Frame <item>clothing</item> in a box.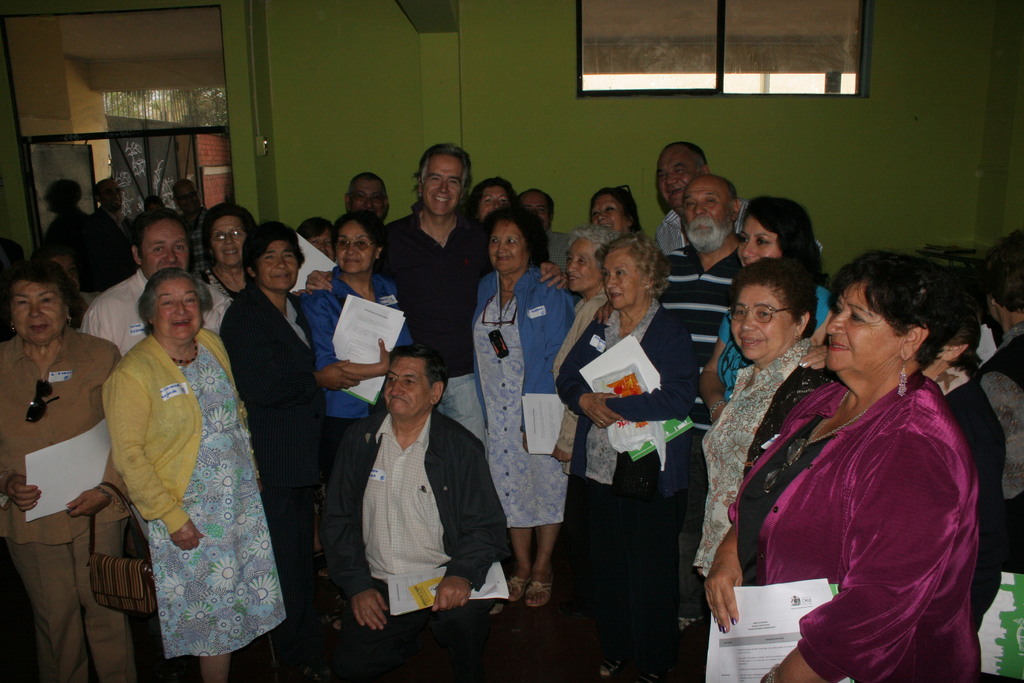
Rect(721, 354, 983, 682).
